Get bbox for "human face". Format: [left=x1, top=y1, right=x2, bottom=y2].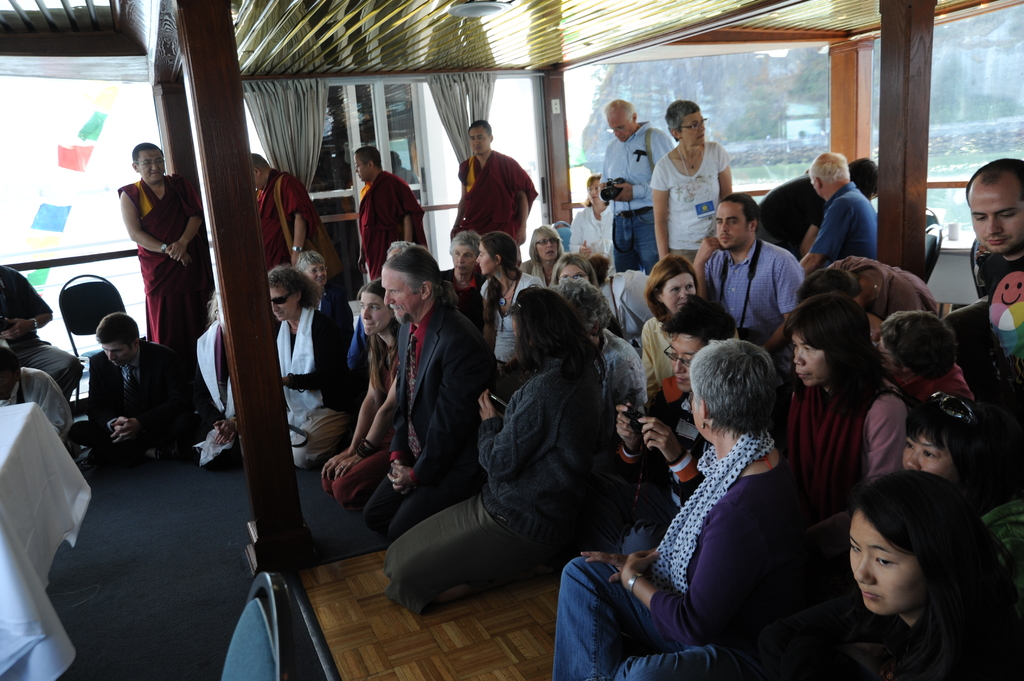
[left=674, top=338, right=704, bottom=393].
